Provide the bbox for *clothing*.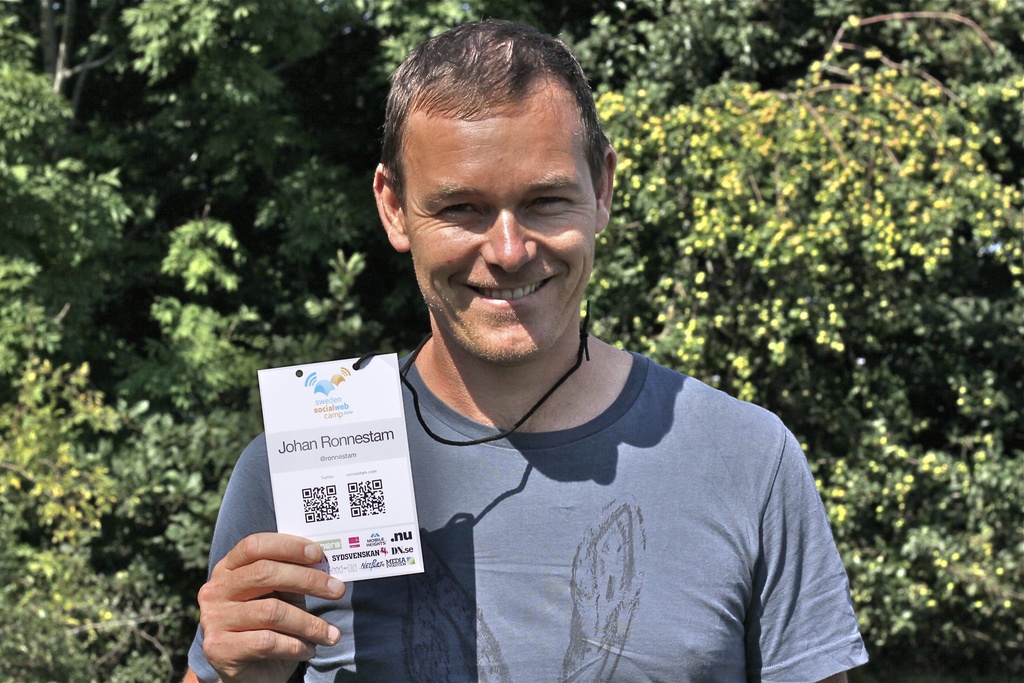
box(184, 347, 871, 682).
